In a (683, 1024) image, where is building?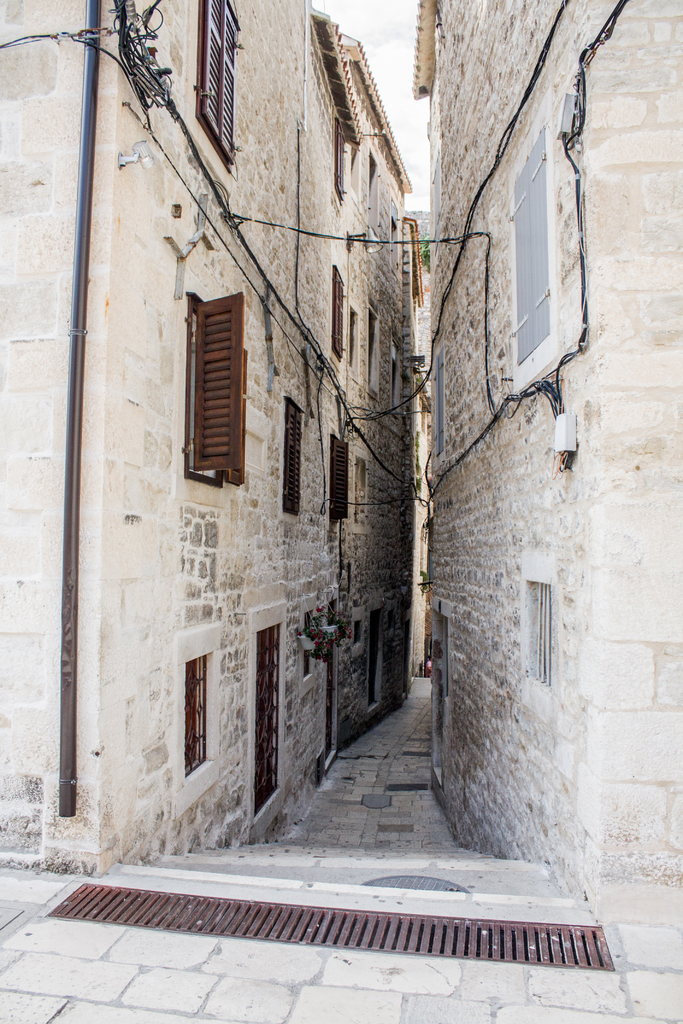
x1=0 y1=0 x2=422 y2=870.
